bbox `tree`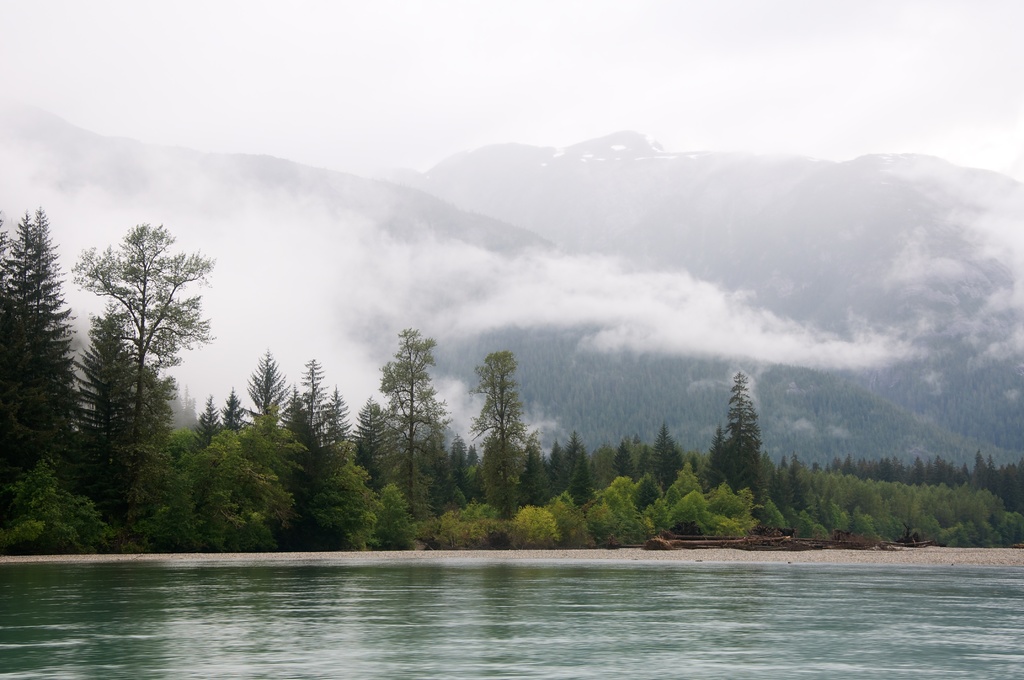
<bbox>189, 395, 217, 454</bbox>
